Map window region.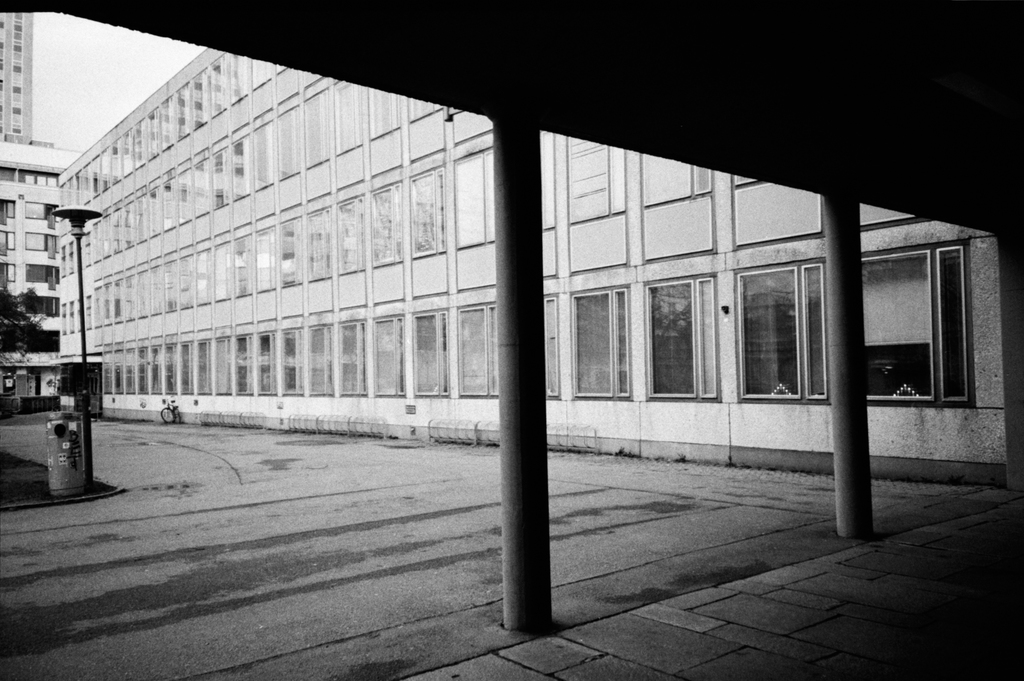
Mapped to 308 326 337 401.
